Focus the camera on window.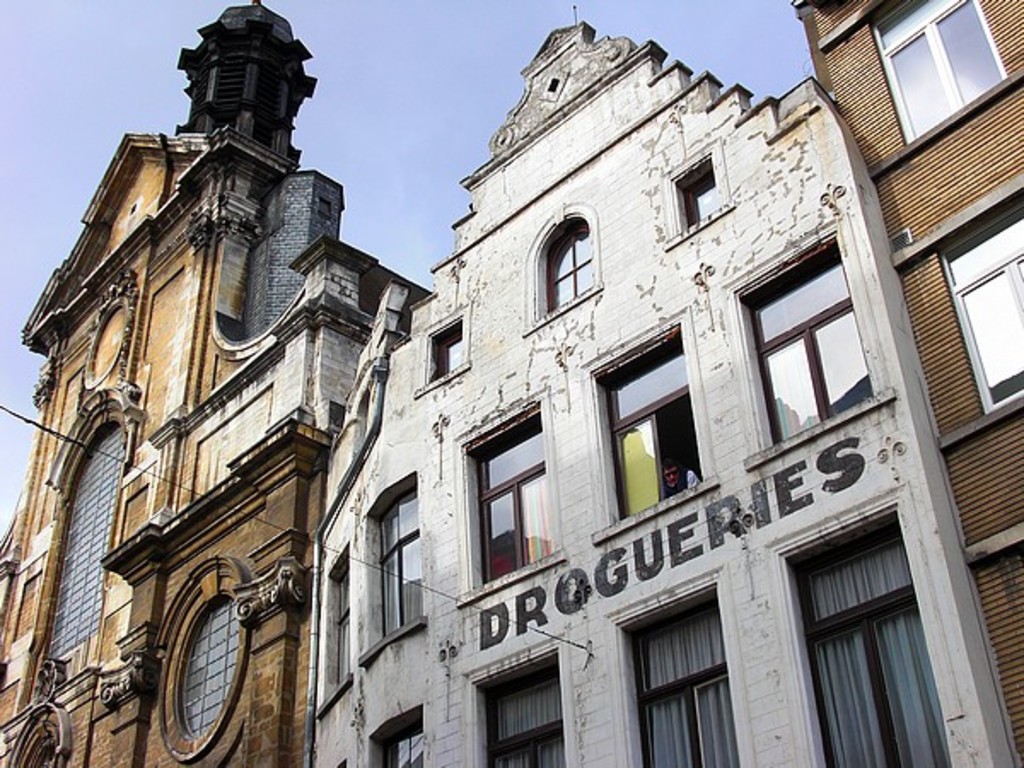
Focus region: detection(471, 413, 561, 591).
